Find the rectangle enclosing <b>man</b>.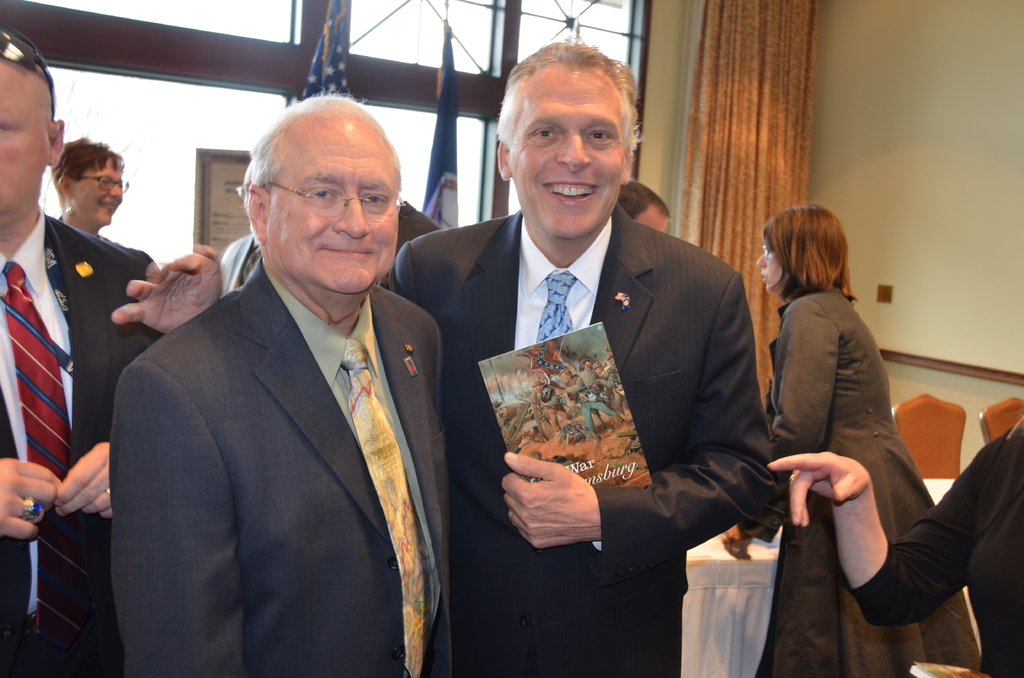
[x1=112, y1=35, x2=778, y2=677].
